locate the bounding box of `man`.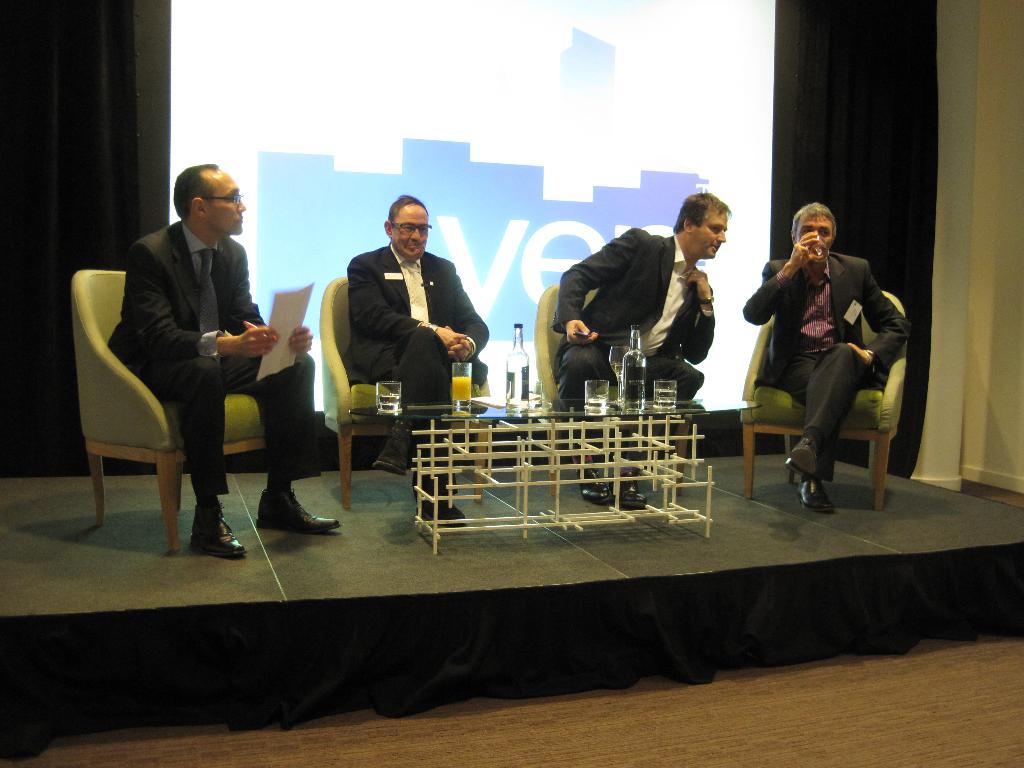
Bounding box: box(90, 159, 307, 554).
